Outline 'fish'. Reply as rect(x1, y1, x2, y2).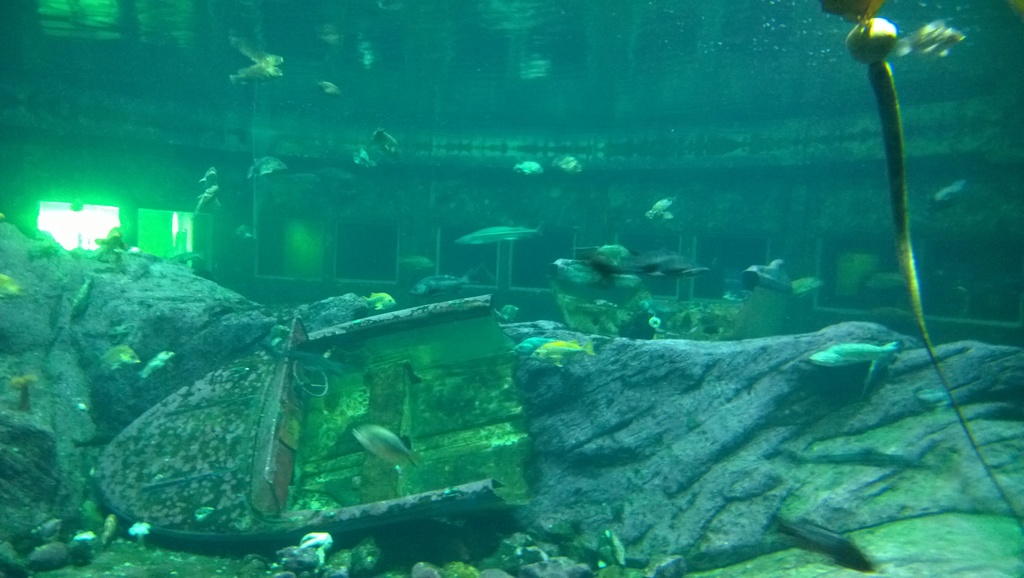
rect(744, 257, 795, 295).
